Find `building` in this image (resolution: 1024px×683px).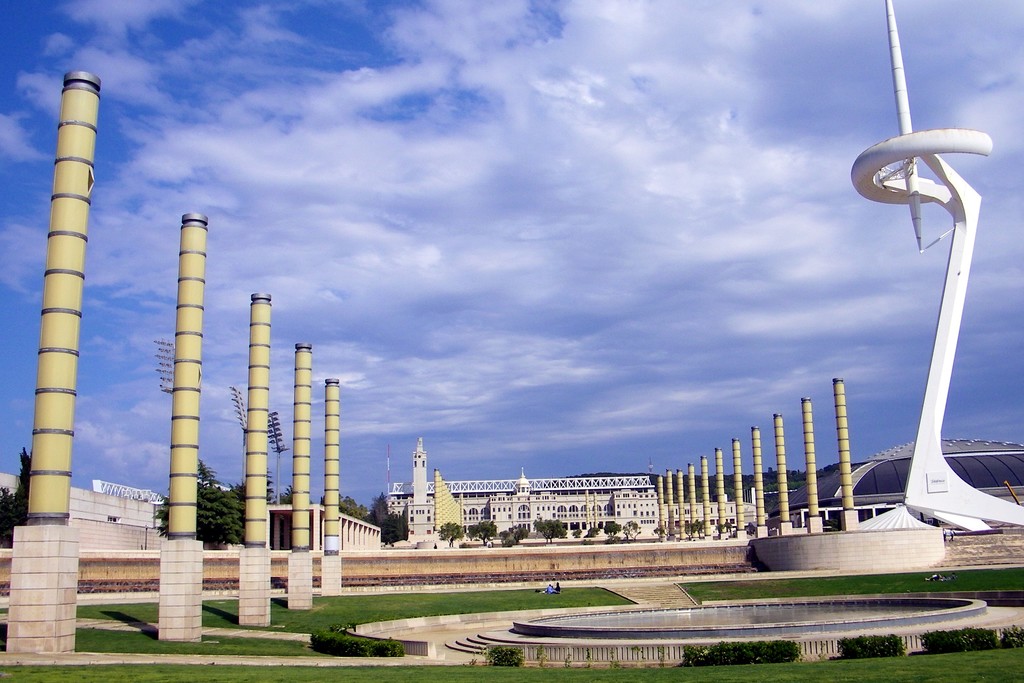
<bbox>669, 502, 757, 537</bbox>.
